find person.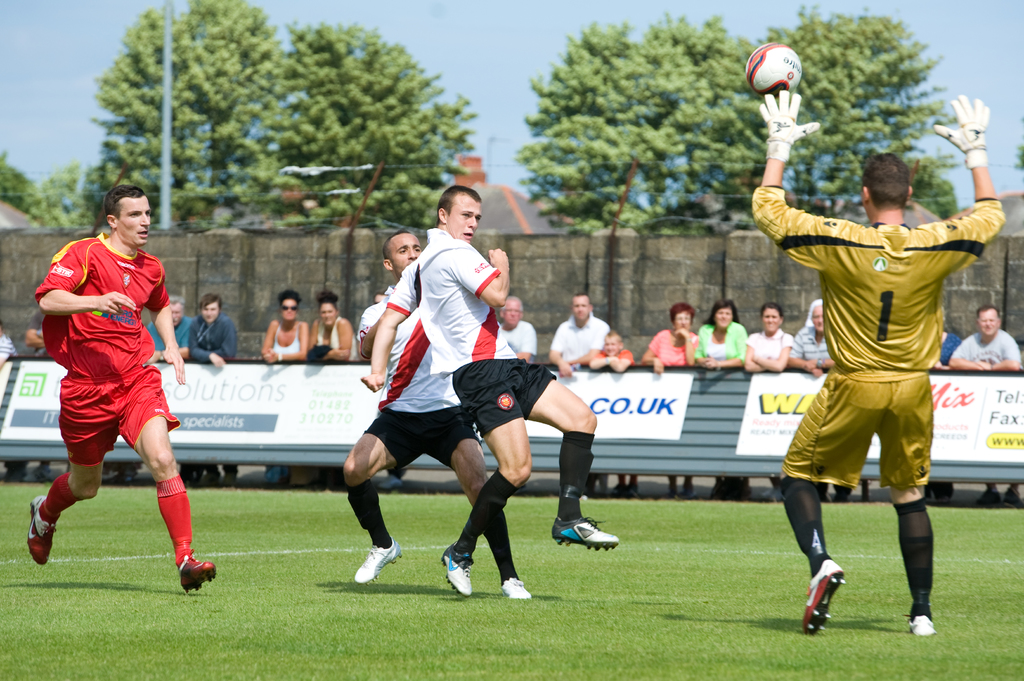
left=770, top=95, right=977, bottom=660.
